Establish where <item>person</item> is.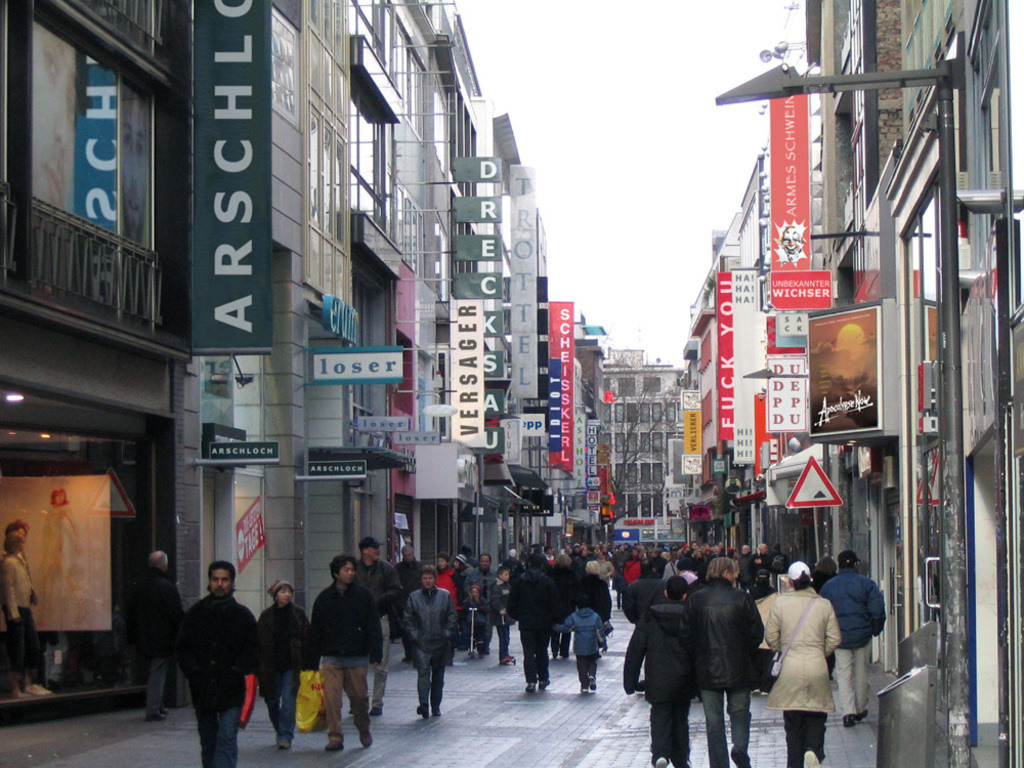
Established at bbox=(347, 537, 404, 714).
